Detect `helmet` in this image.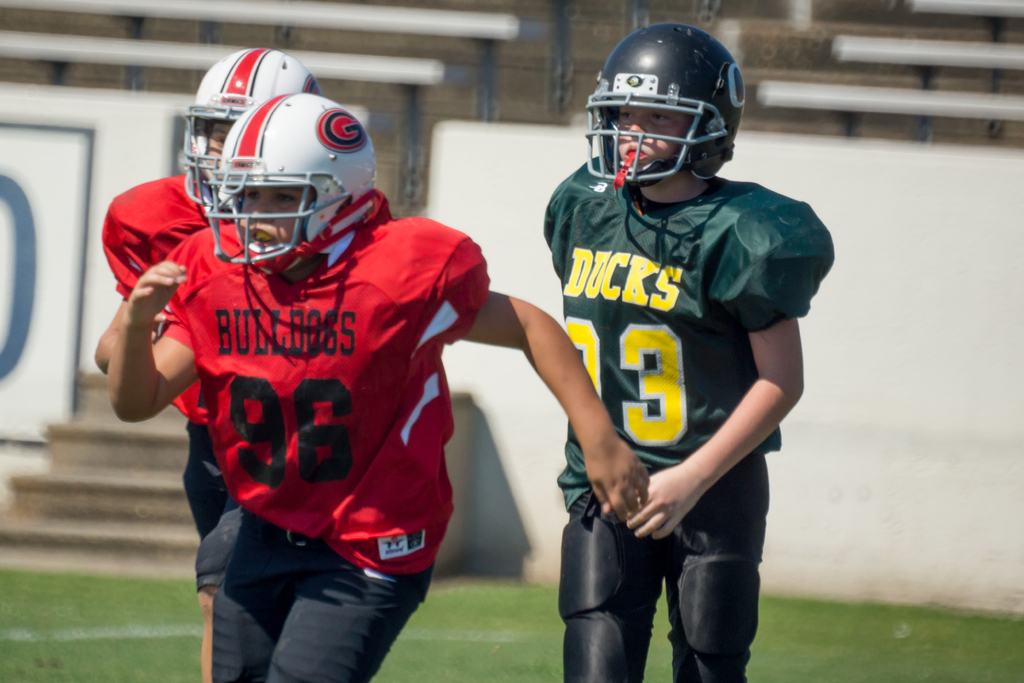
Detection: 200:90:384:294.
